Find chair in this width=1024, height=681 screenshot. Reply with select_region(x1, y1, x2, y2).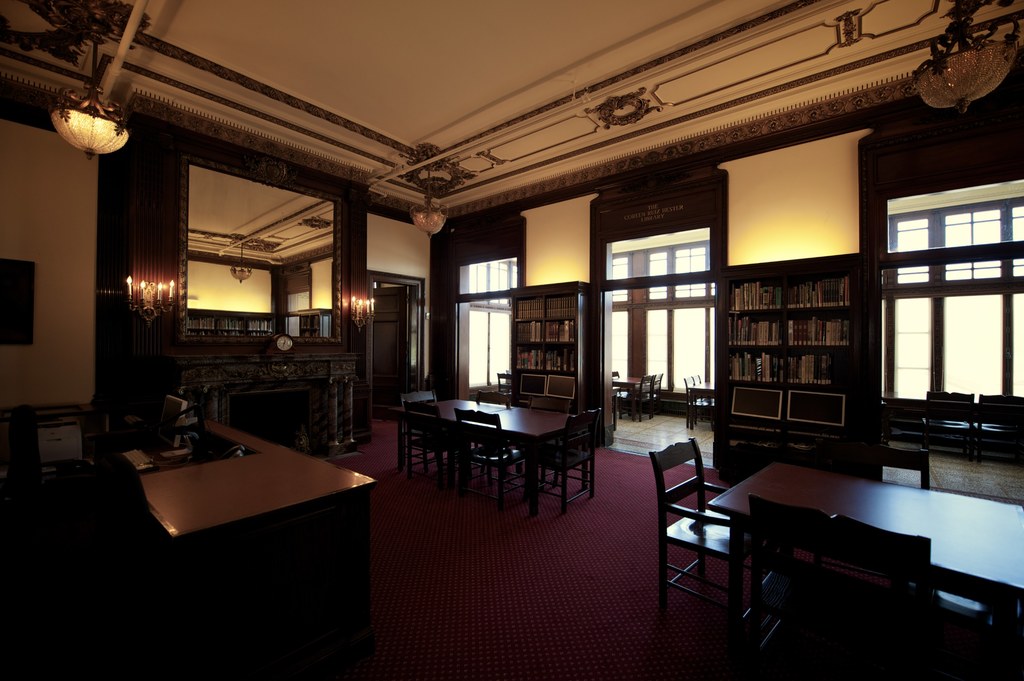
select_region(631, 369, 661, 416).
